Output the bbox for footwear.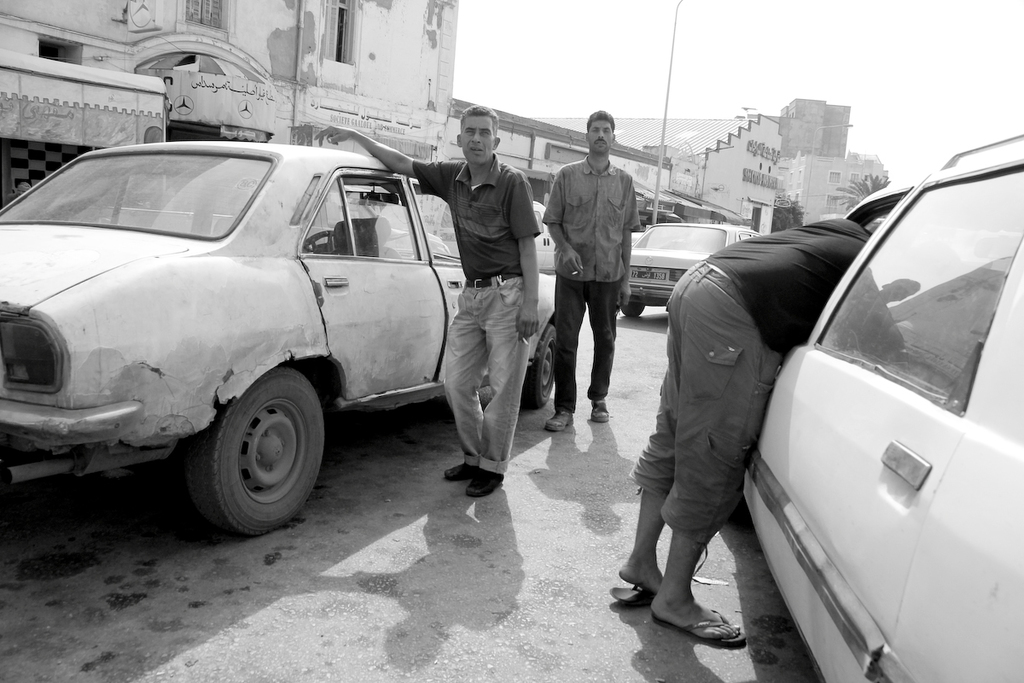
651/609/748/649.
